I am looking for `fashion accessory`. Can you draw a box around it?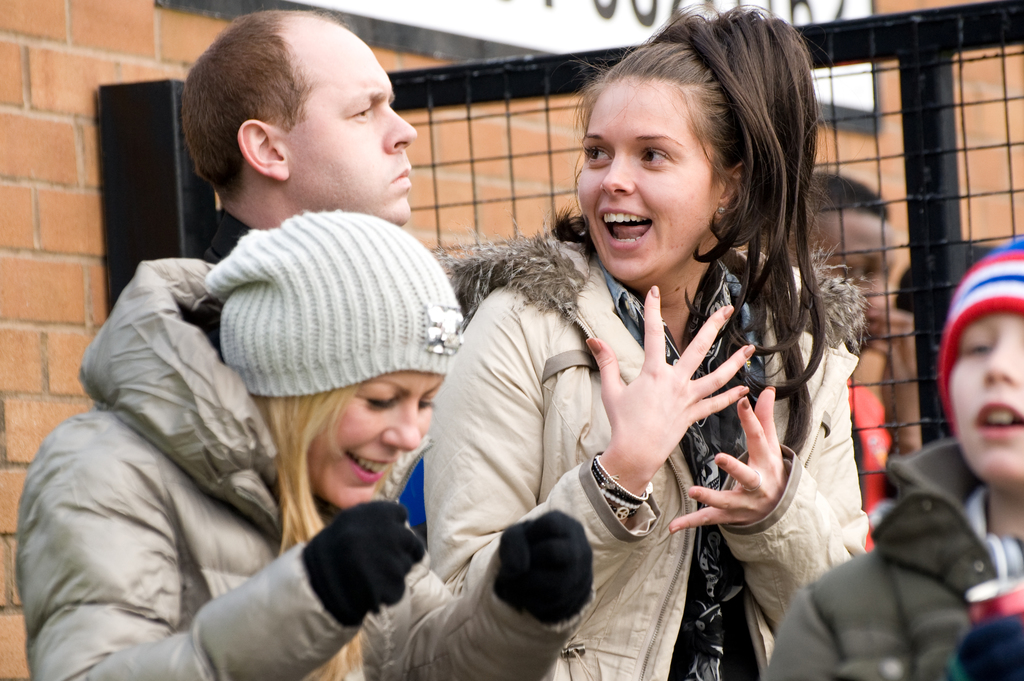
Sure, the bounding box is <bbox>934, 232, 1023, 440</bbox>.
